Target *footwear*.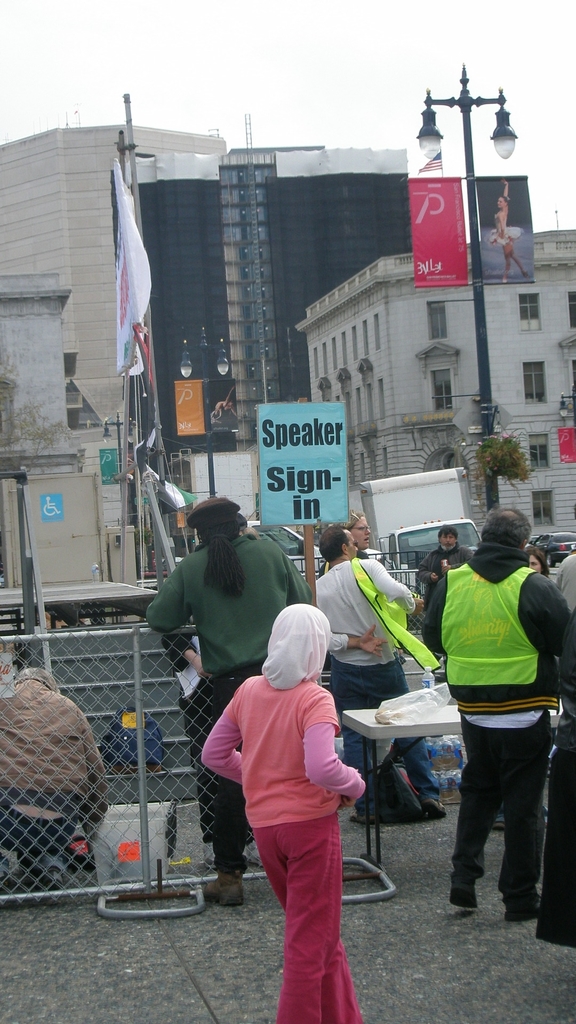
Target region: 425/791/448/817.
